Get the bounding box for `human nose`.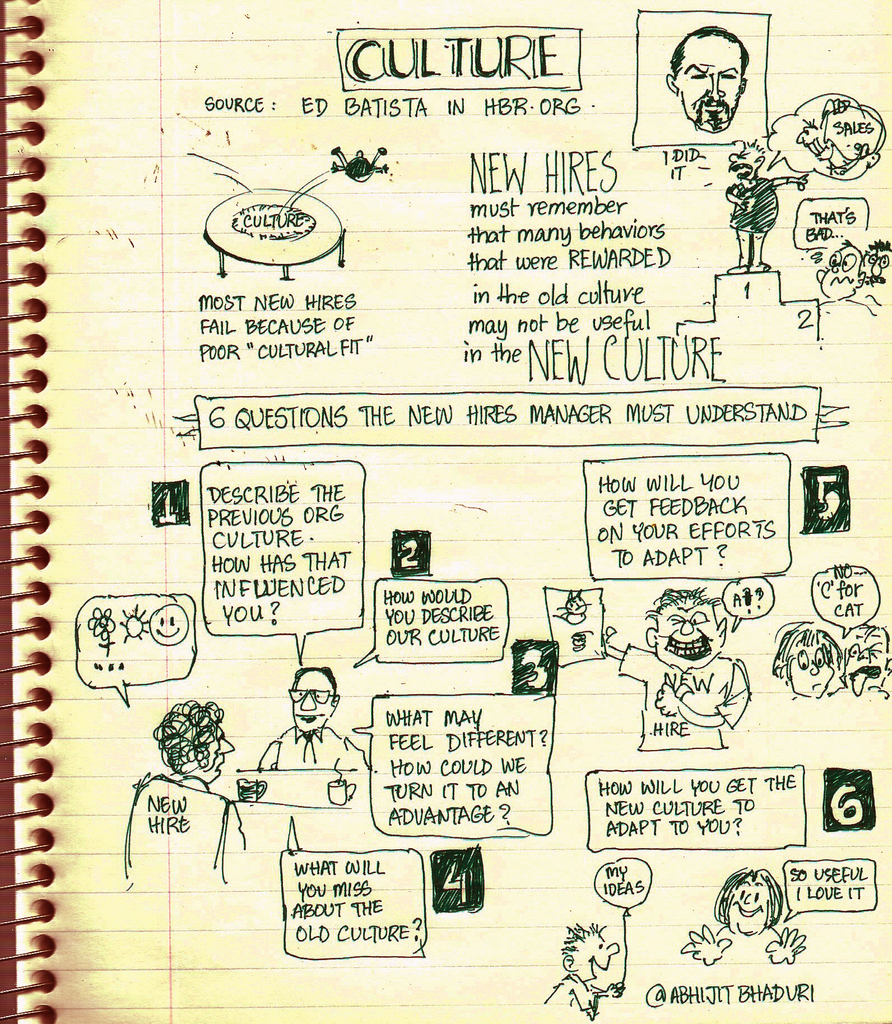
BBox(679, 620, 695, 634).
